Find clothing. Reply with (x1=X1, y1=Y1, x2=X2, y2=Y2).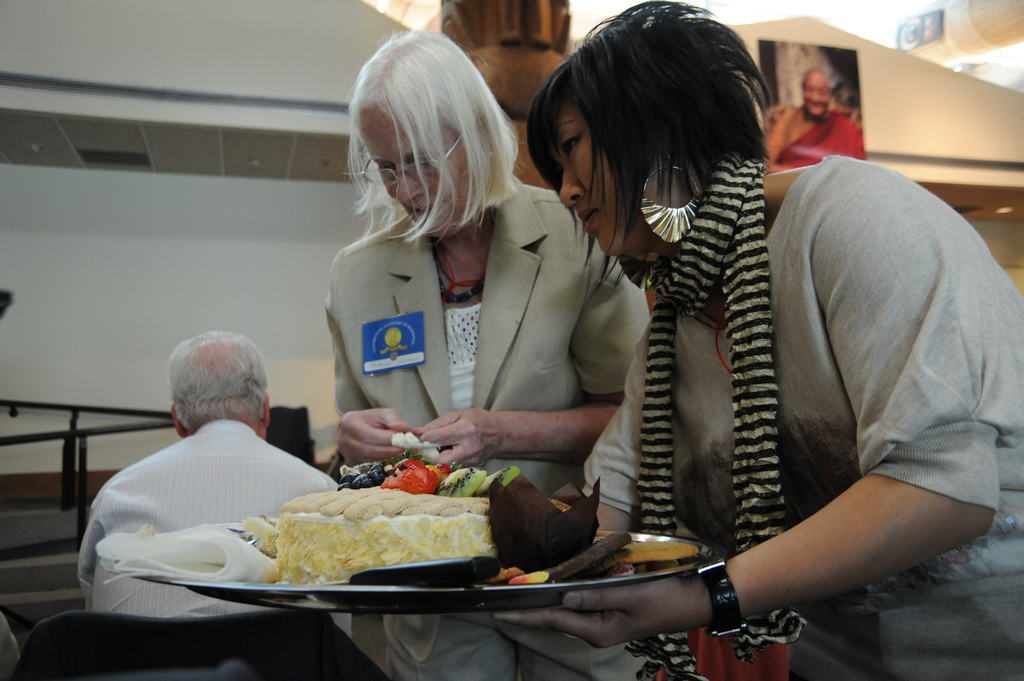
(x1=321, y1=177, x2=655, y2=680).
